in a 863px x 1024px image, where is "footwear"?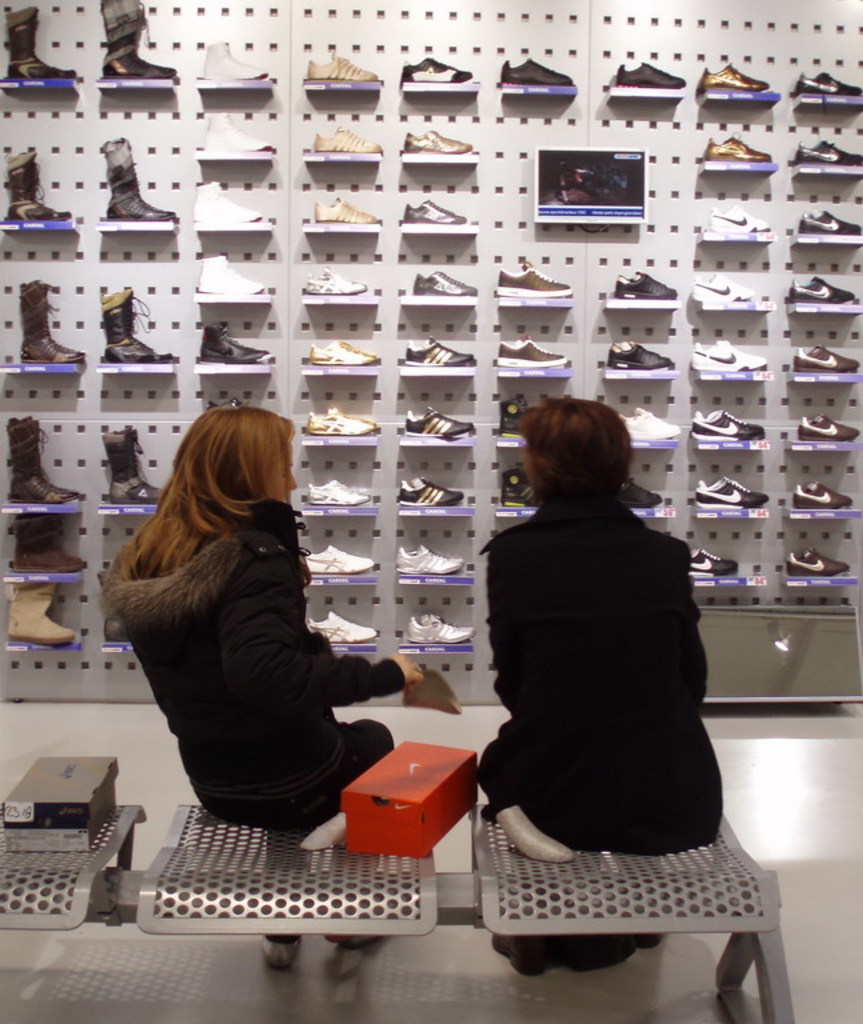
619:477:666:503.
